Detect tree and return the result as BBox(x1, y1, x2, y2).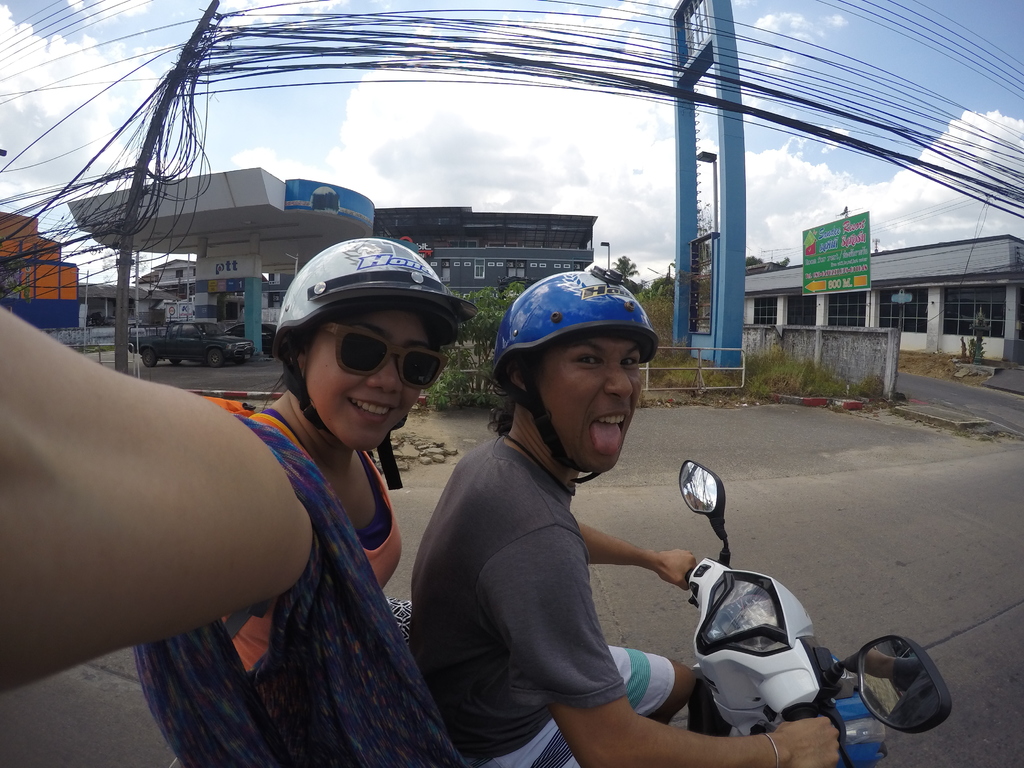
BBox(611, 251, 641, 278).
